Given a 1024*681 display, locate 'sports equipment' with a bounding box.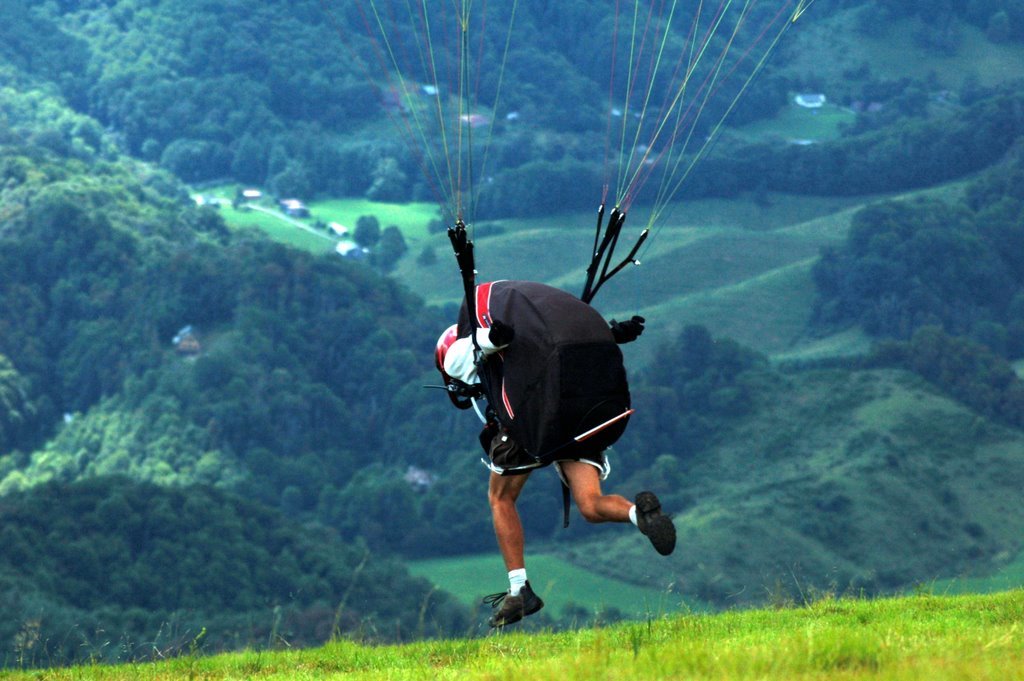
Located: Rect(483, 579, 545, 626).
